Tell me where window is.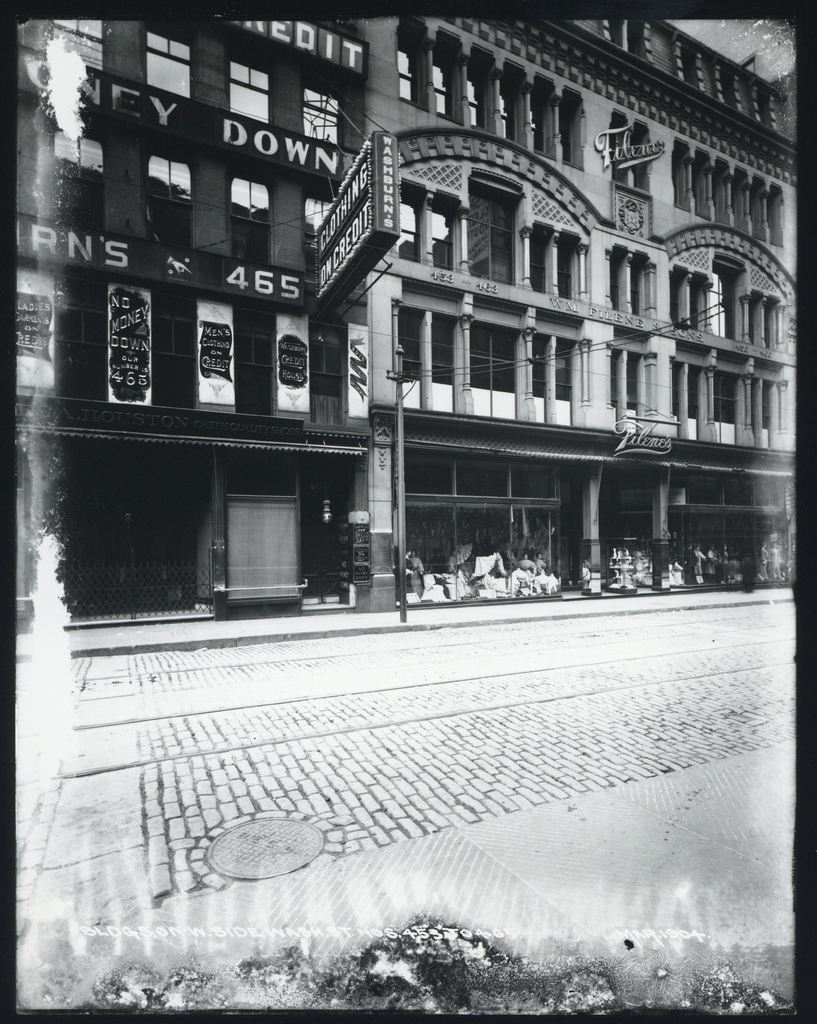
window is at (left=617, top=351, right=654, bottom=414).
